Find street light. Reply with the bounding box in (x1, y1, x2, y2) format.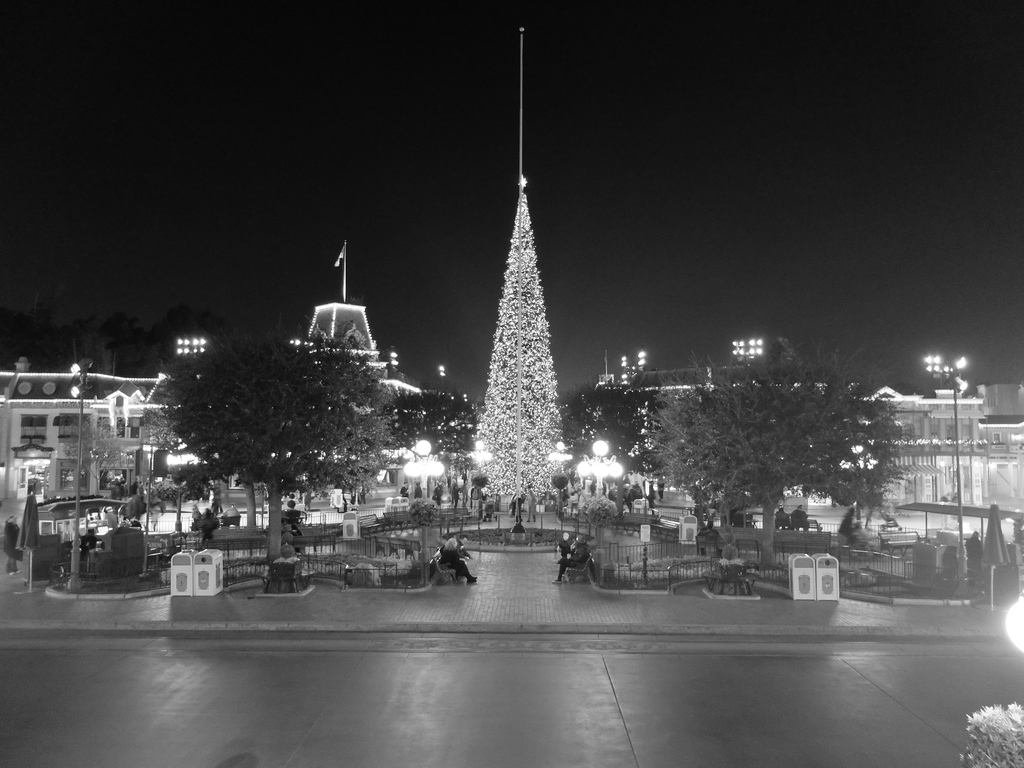
(470, 440, 495, 516).
